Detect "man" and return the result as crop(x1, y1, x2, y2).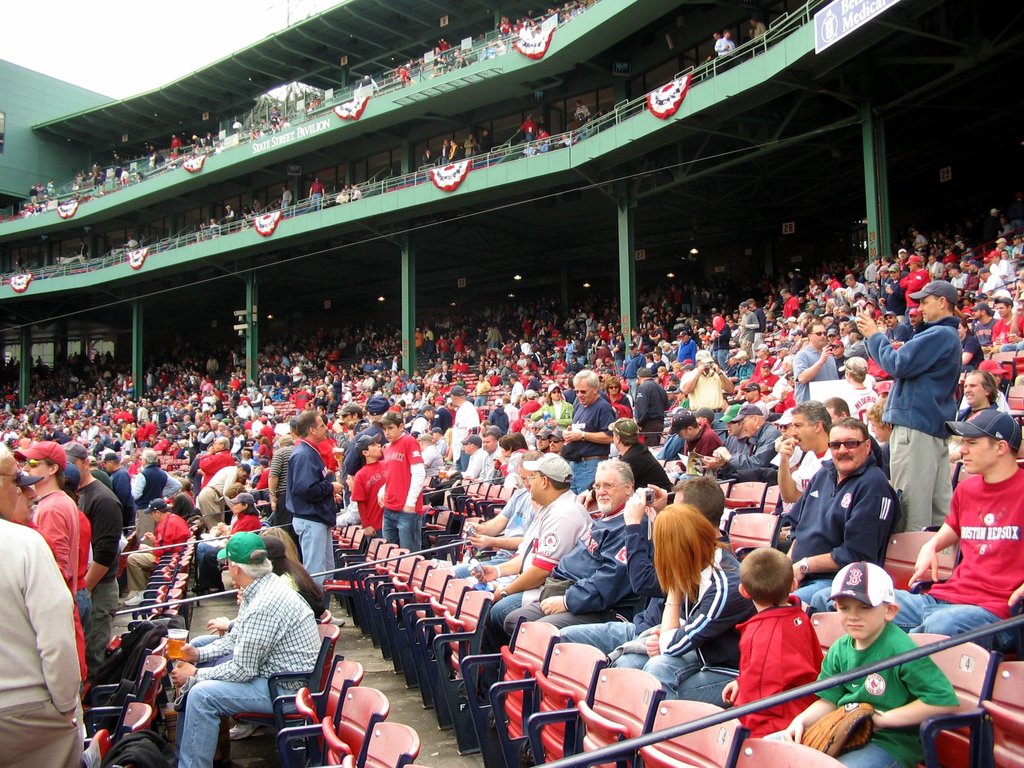
crop(420, 150, 435, 179).
